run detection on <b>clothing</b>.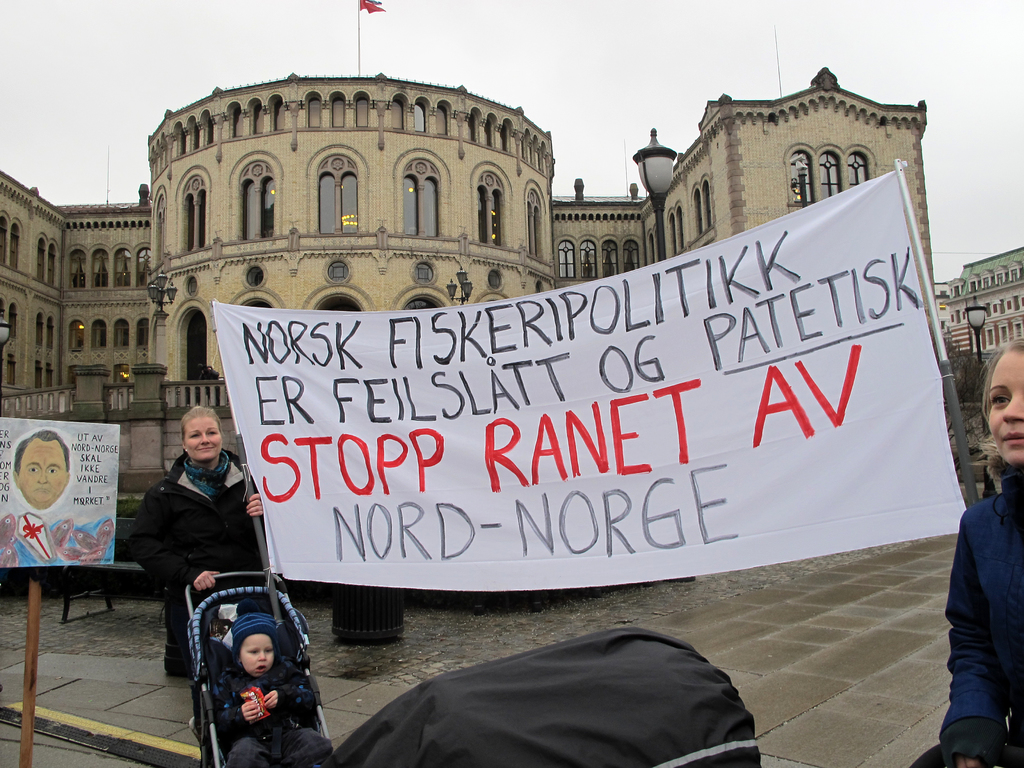
Result: 938,478,1023,758.
